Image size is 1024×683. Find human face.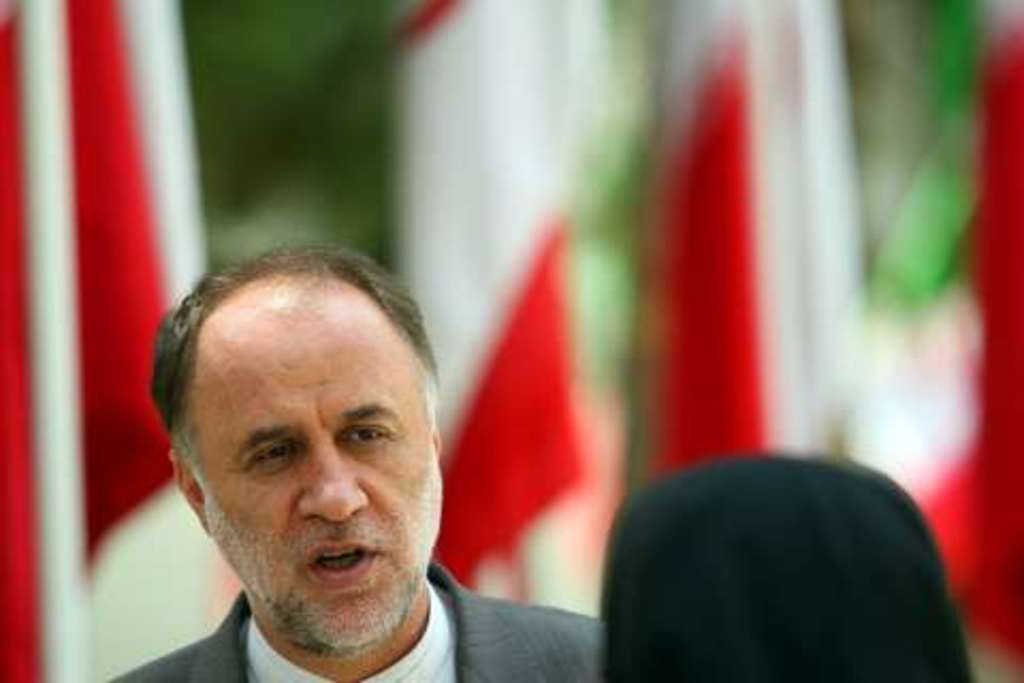
{"x1": 196, "y1": 290, "x2": 444, "y2": 647}.
